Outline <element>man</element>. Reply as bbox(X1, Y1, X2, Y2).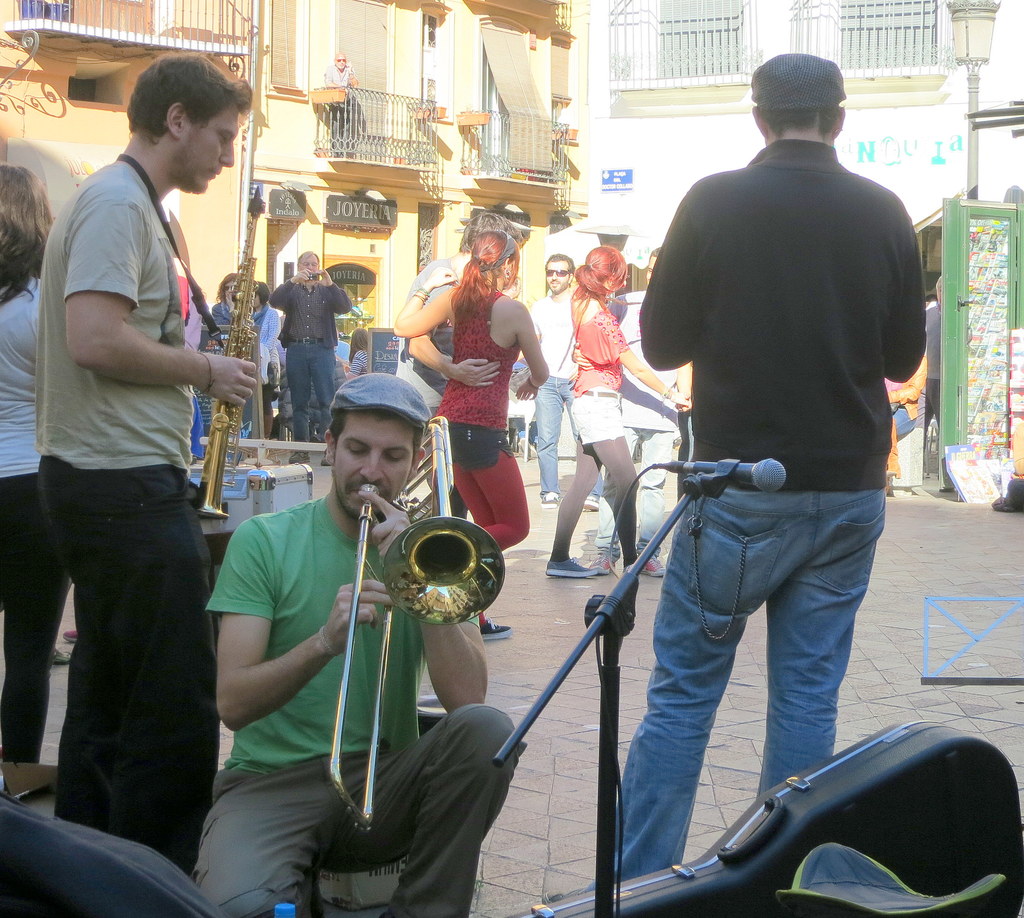
bbox(591, 54, 933, 888).
